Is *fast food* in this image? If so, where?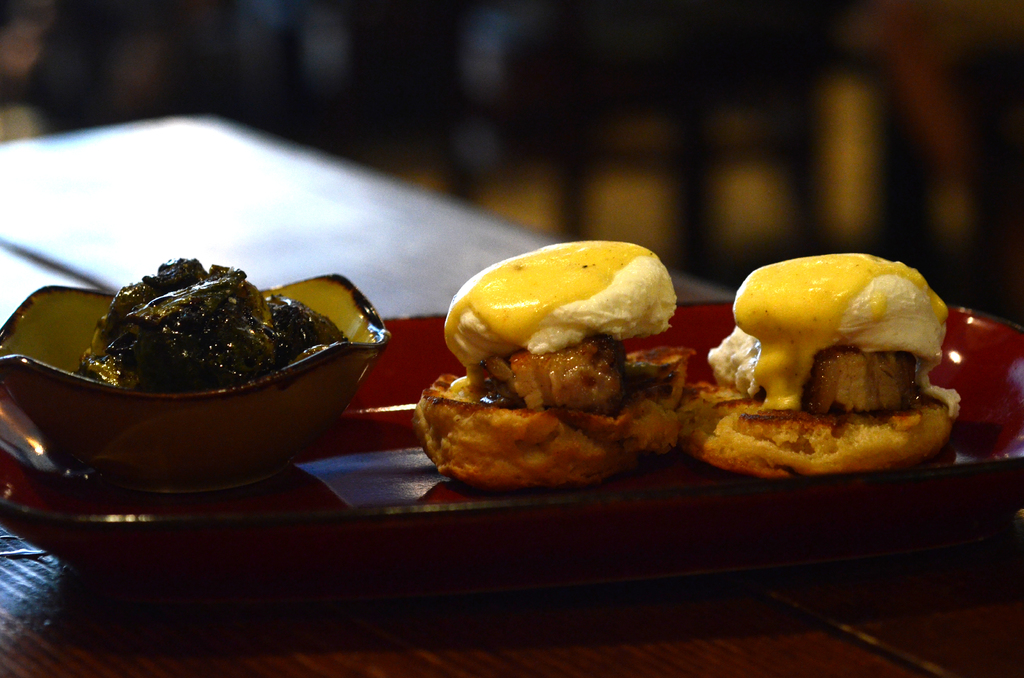
Yes, at left=436, top=225, right=698, bottom=481.
